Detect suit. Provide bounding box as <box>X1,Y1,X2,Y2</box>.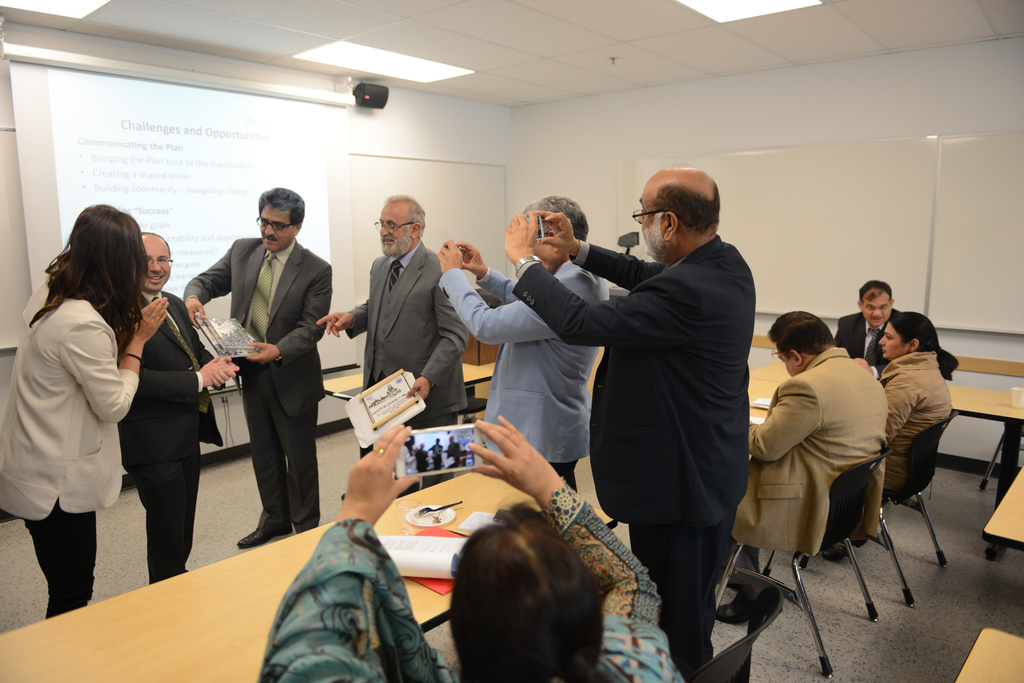
<box>332,238,476,469</box>.
